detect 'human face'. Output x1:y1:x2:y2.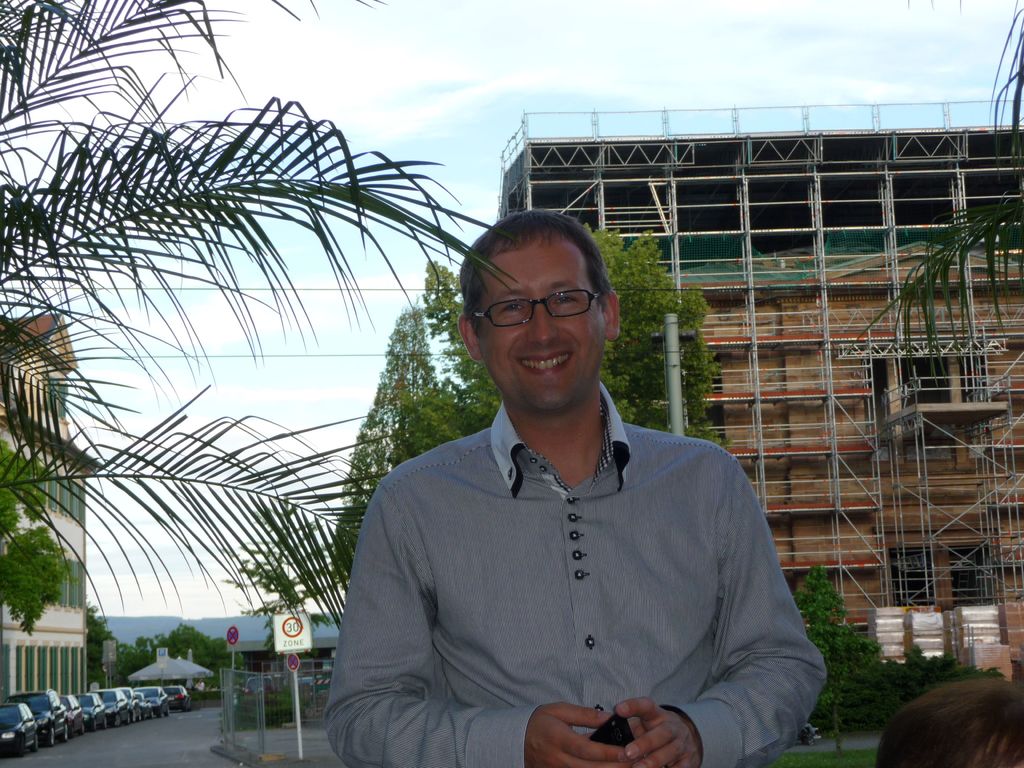
480:247:600:404.
